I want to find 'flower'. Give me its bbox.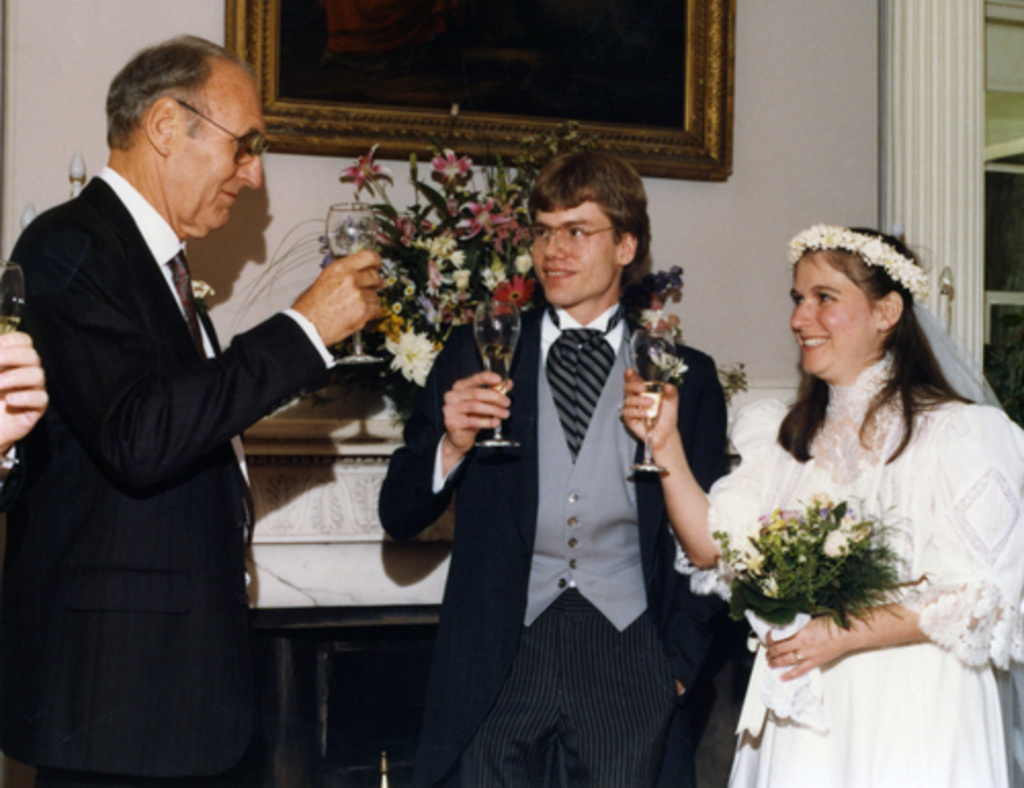
x1=729 y1=551 x2=770 y2=573.
